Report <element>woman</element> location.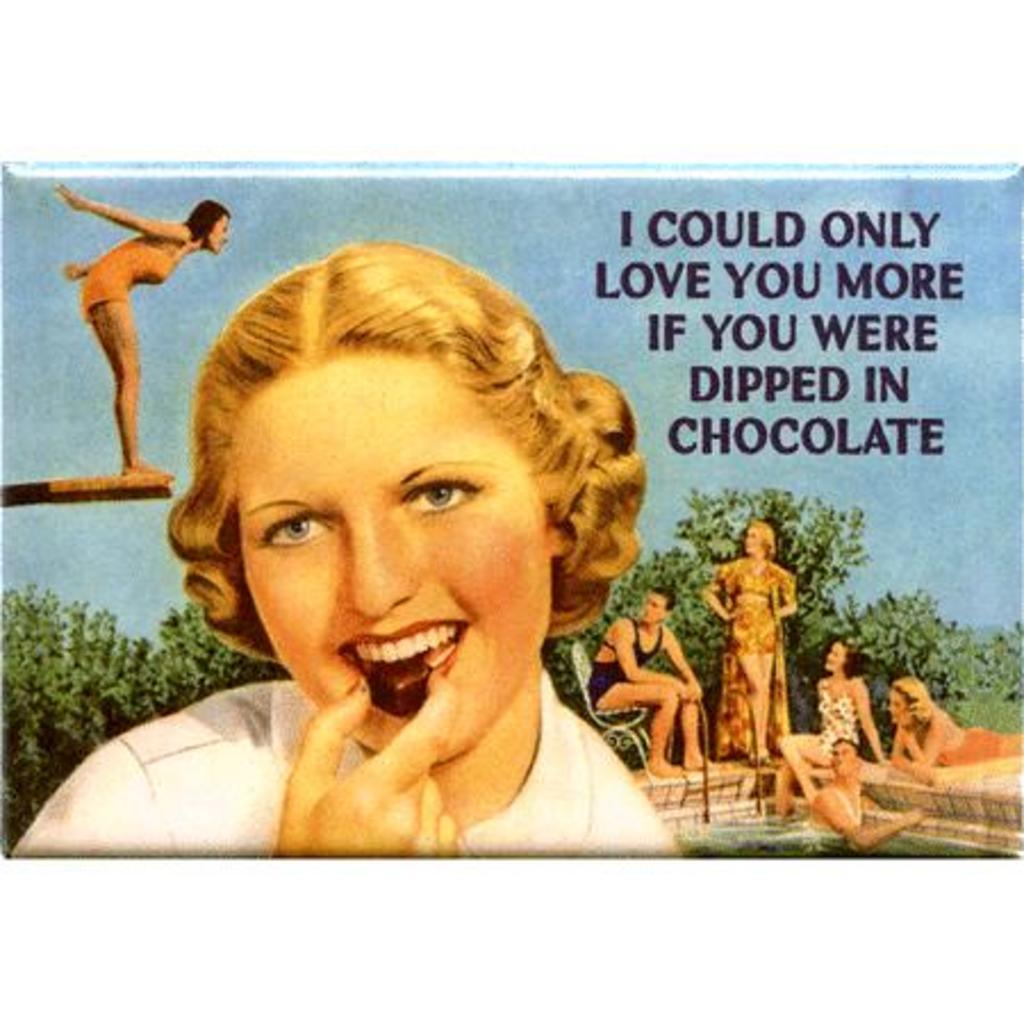
Report: [left=883, top=678, right=1022, bottom=787].
